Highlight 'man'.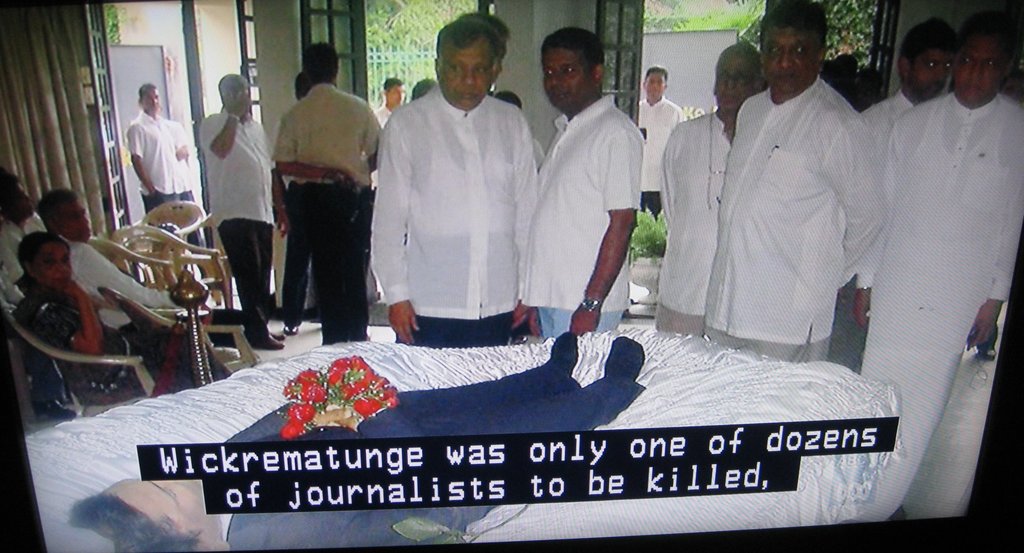
Highlighted region: {"x1": 193, "y1": 61, "x2": 284, "y2": 341}.
